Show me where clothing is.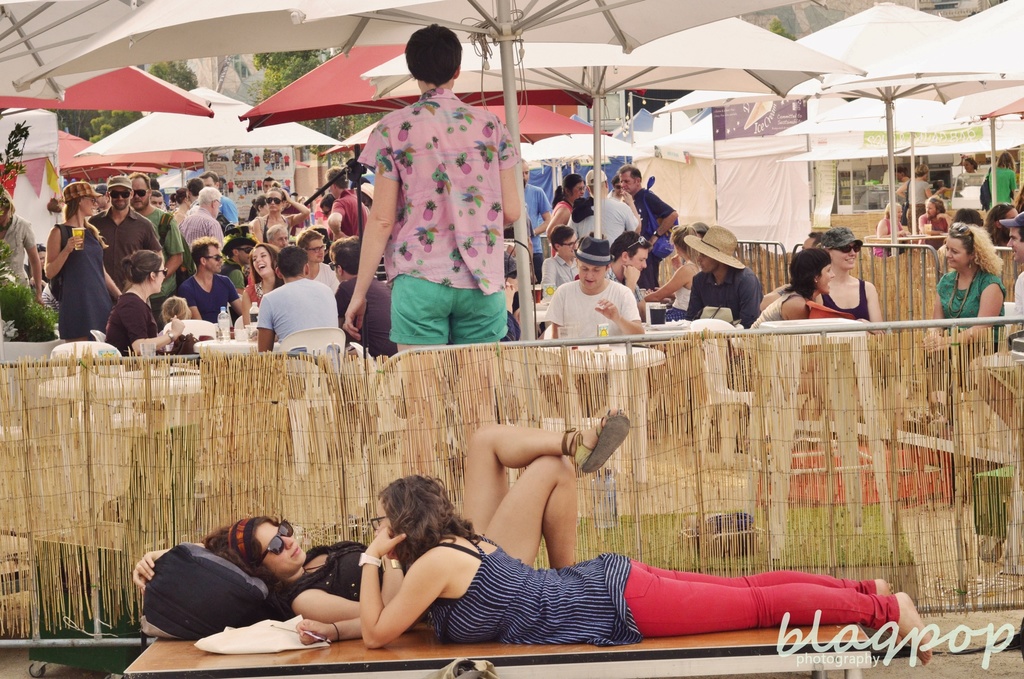
clothing is at left=102, top=291, right=159, bottom=344.
